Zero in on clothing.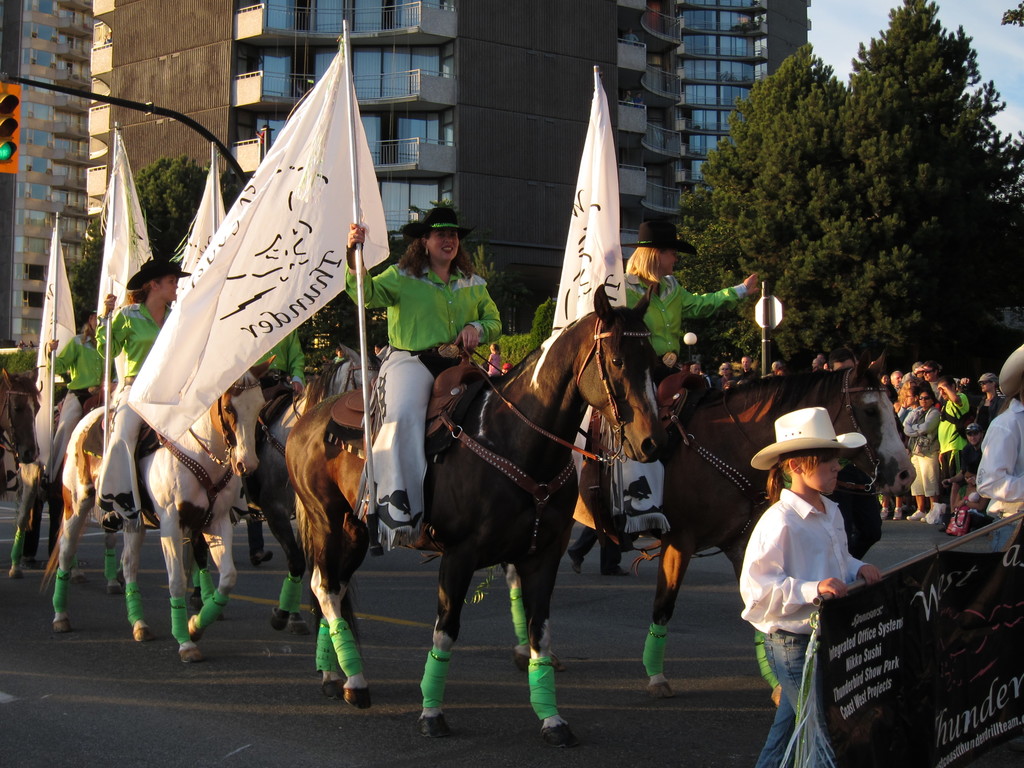
Zeroed in: select_region(616, 269, 753, 534).
